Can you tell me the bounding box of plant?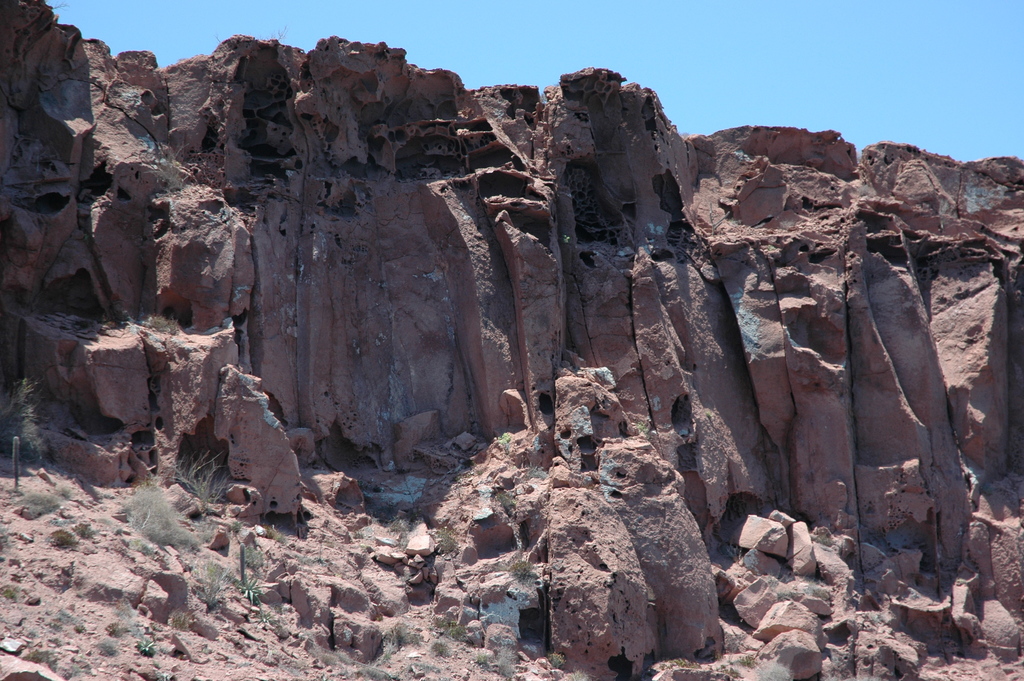
detection(140, 142, 193, 193).
